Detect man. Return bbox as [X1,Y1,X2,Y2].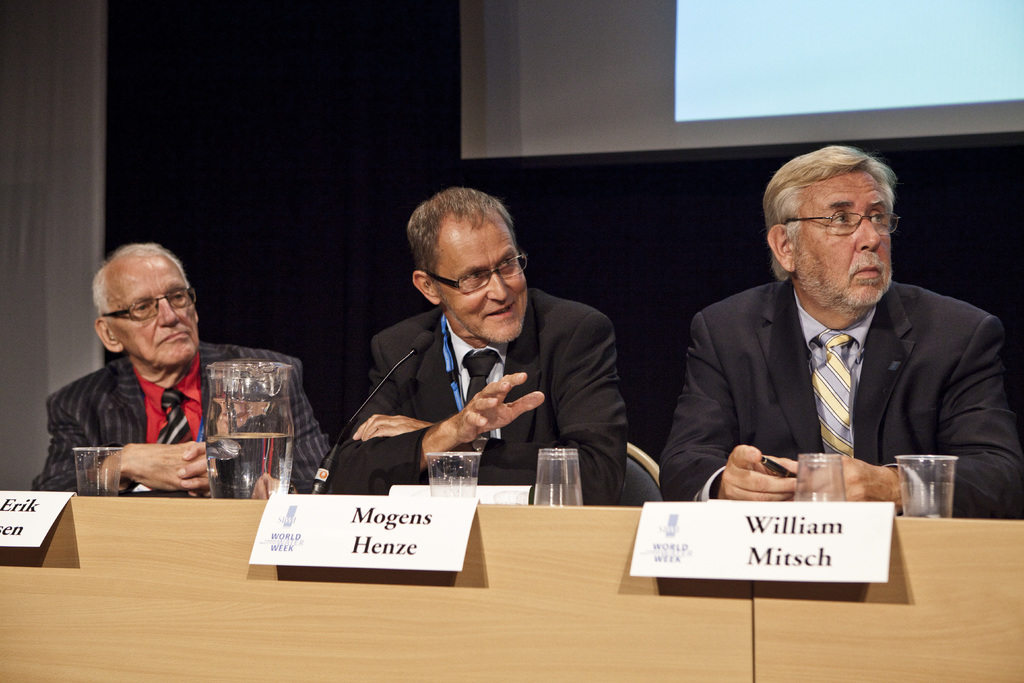
[34,241,334,498].
